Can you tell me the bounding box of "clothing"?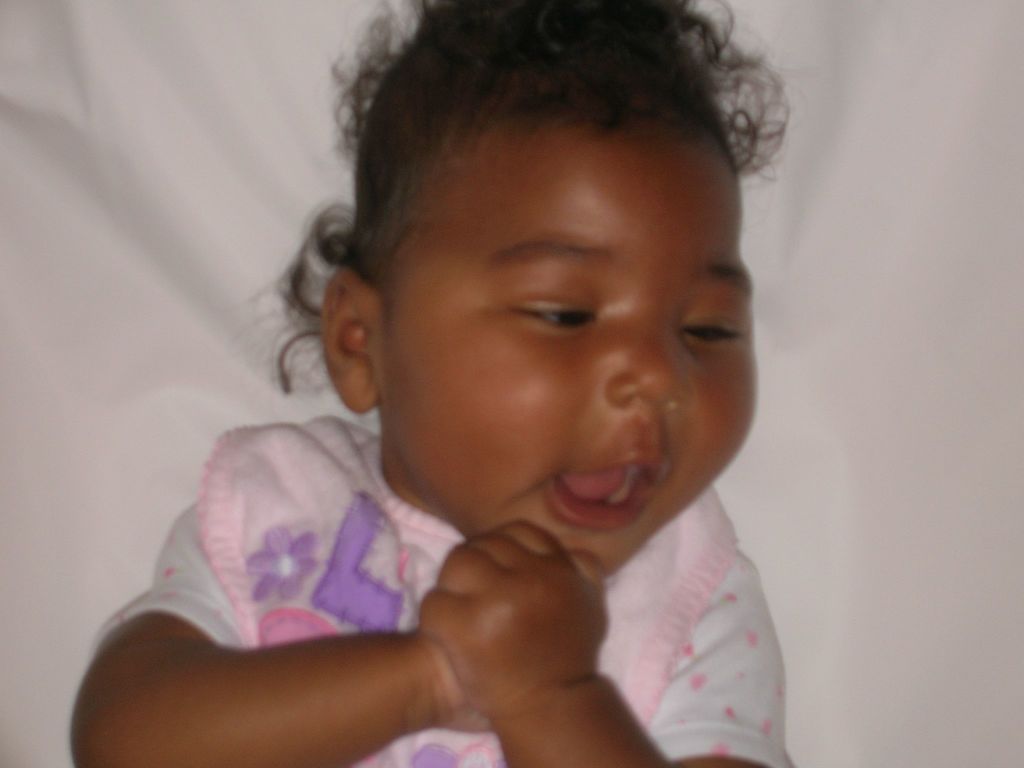
box=[76, 401, 803, 749].
